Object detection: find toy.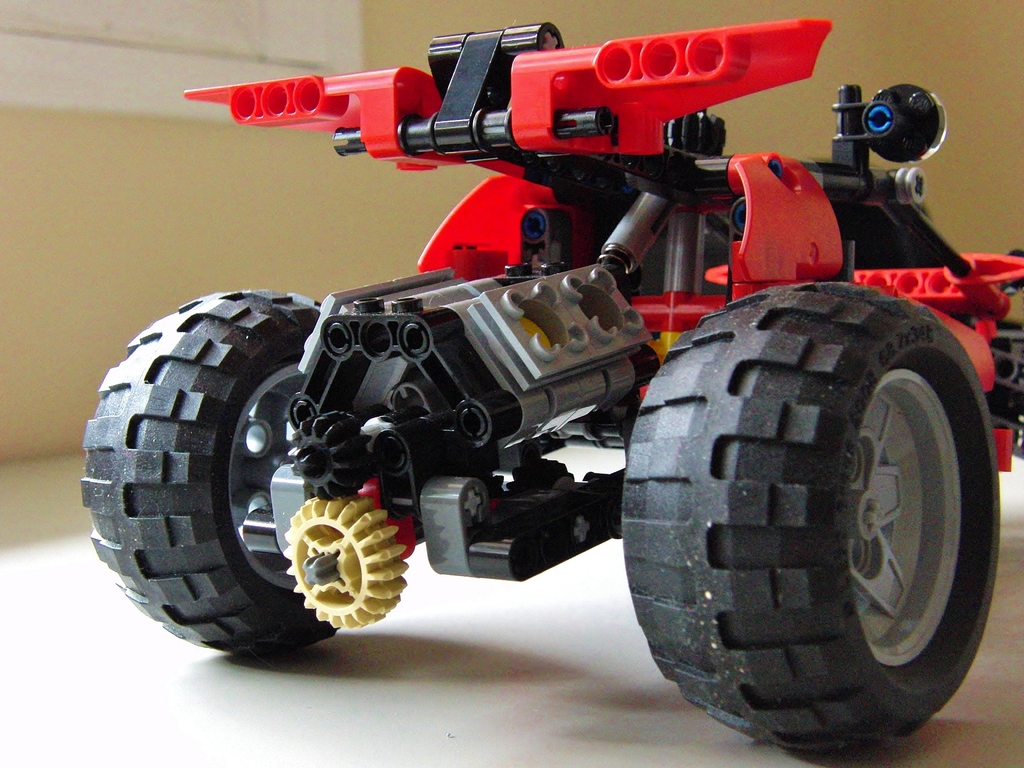
63,0,1018,723.
